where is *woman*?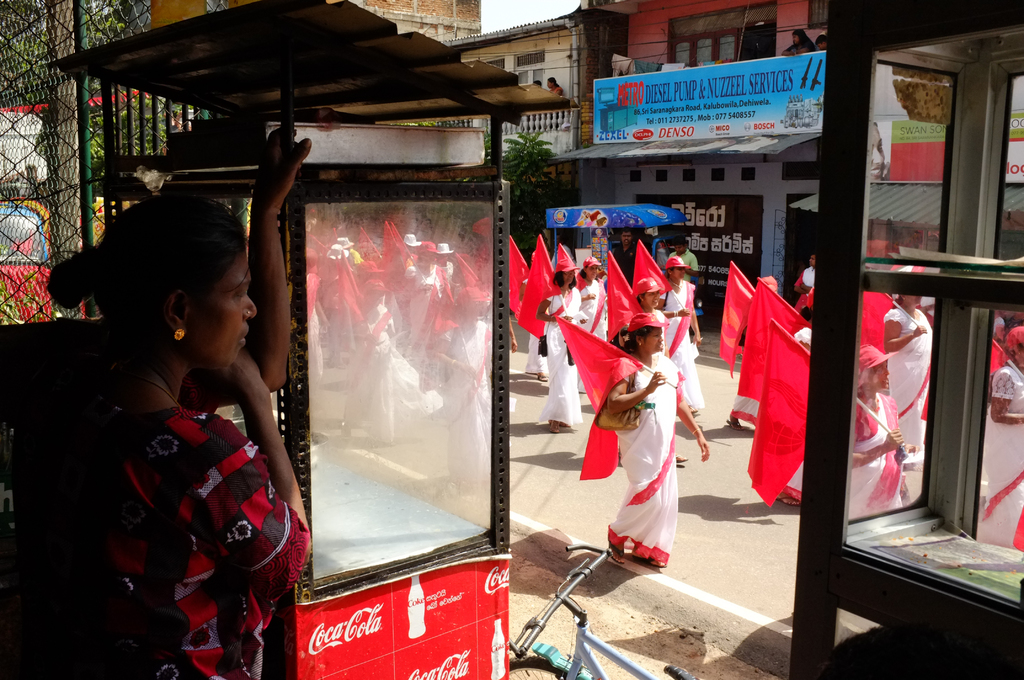
bbox=[435, 286, 513, 498].
